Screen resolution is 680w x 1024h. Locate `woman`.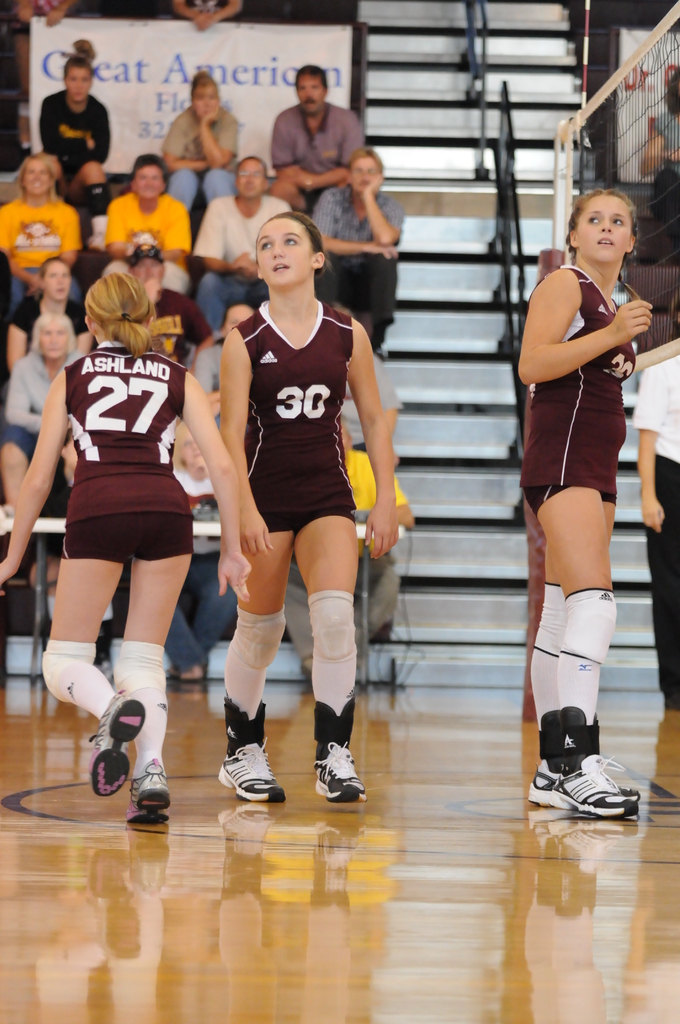
<box>0,268,237,830</box>.
